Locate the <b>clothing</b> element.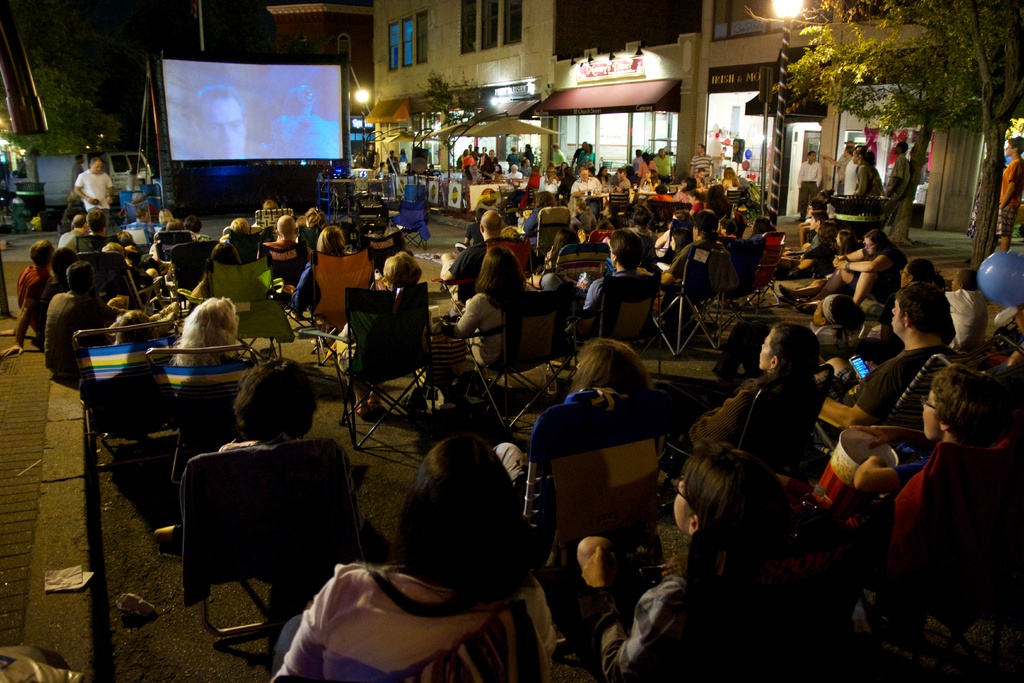
Element bbox: select_region(797, 161, 824, 213).
